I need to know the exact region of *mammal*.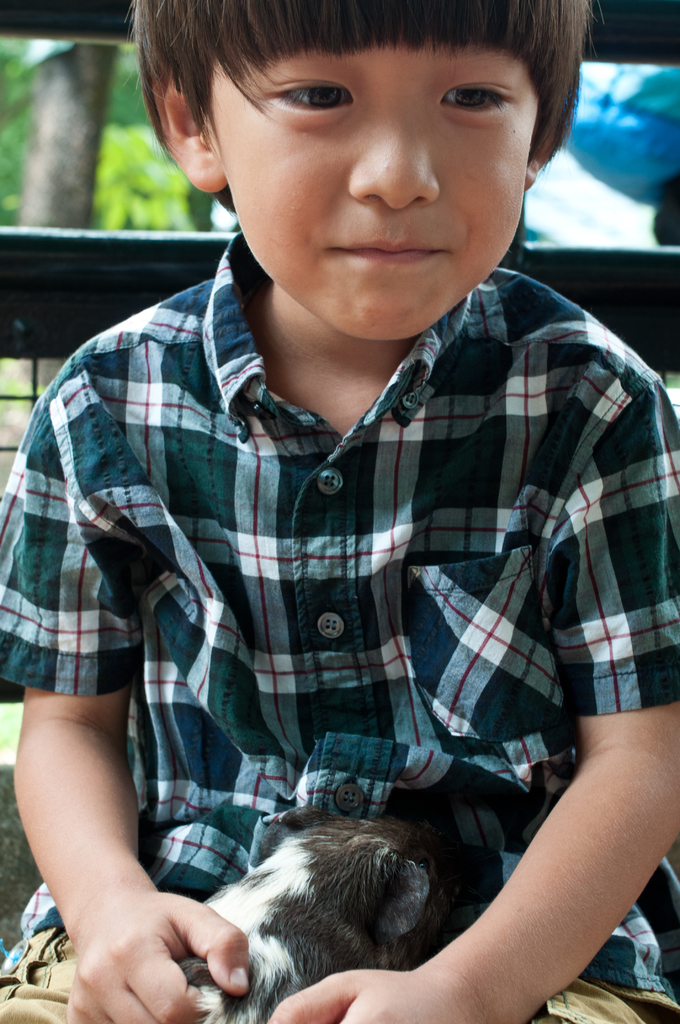
Region: box=[180, 809, 511, 1023].
